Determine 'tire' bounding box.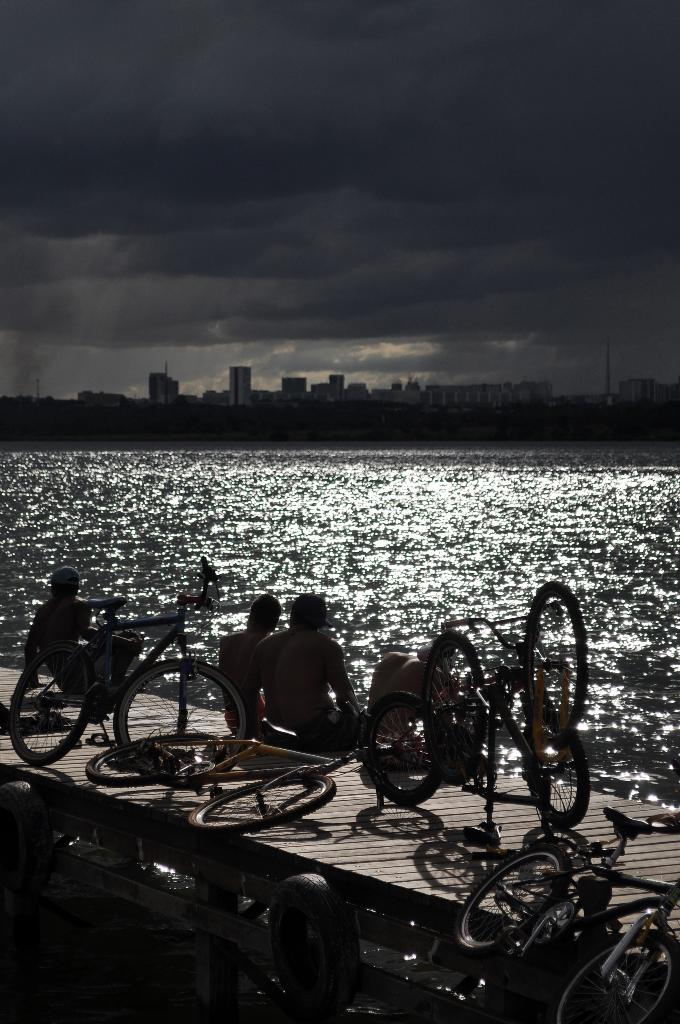
Determined: left=116, top=659, right=256, bottom=776.
